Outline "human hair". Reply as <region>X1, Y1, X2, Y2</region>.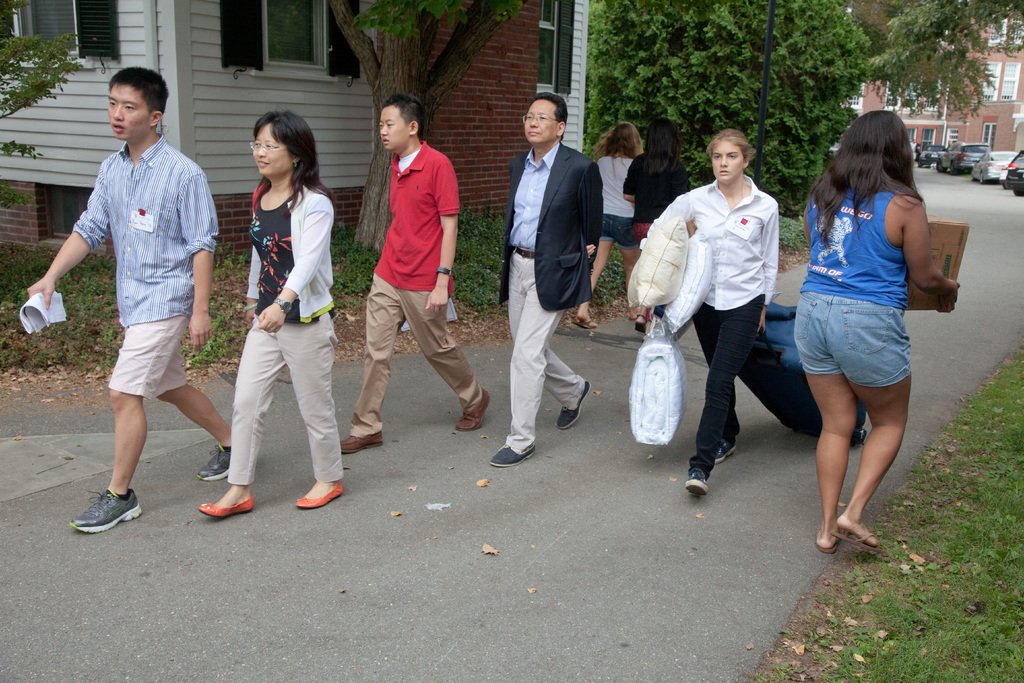
<region>706, 128, 753, 163</region>.
